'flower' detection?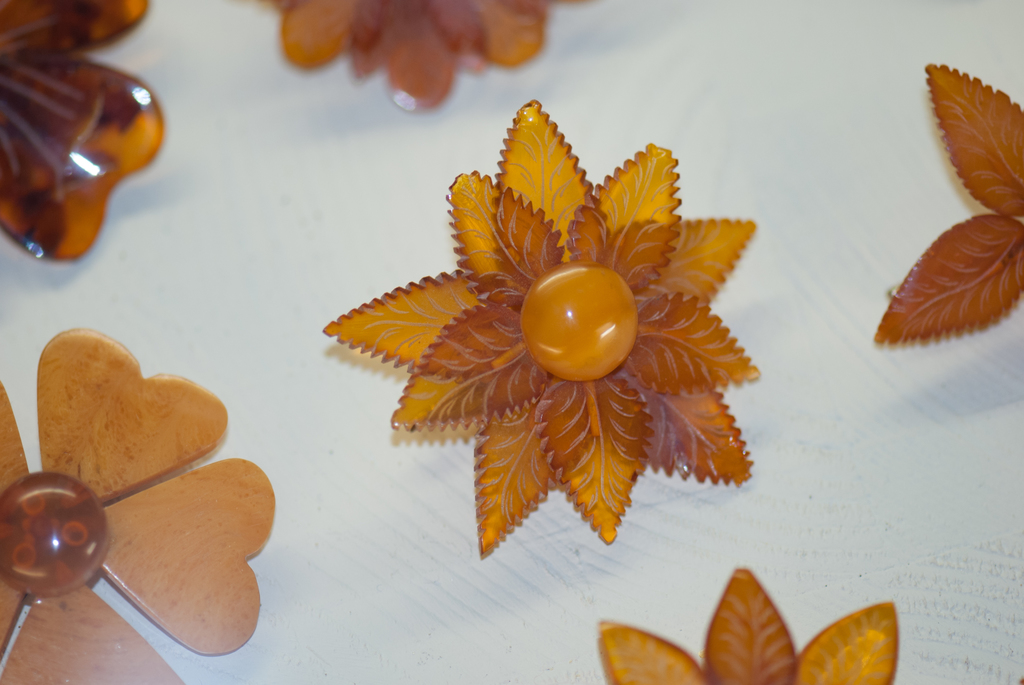
x1=1, y1=0, x2=161, y2=258
